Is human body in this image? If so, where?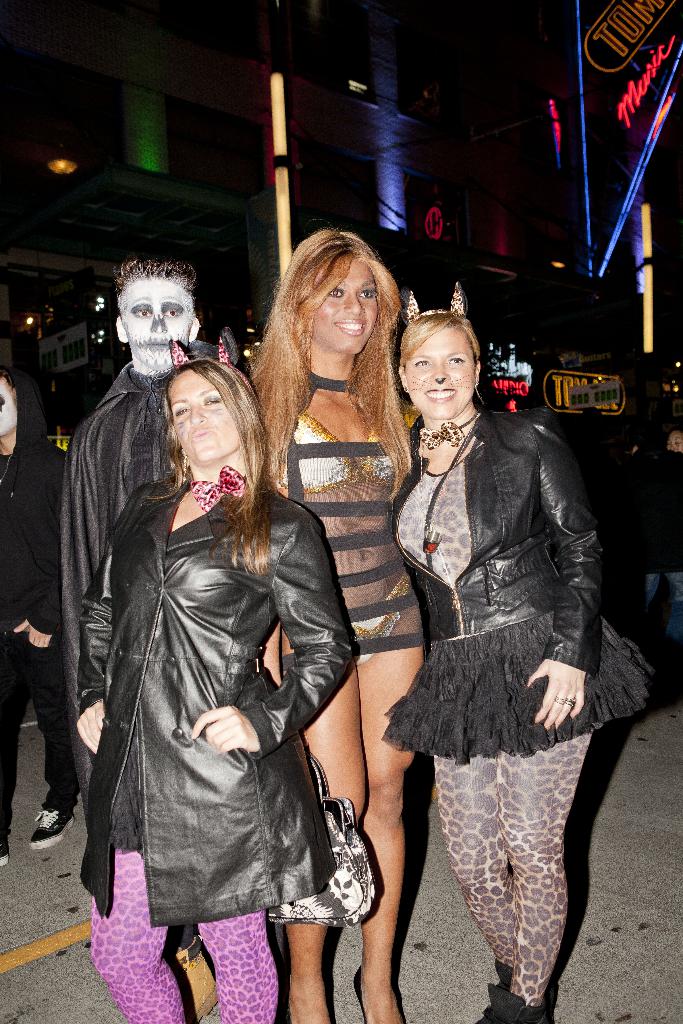
Yes, at (256,358,420,1023).
